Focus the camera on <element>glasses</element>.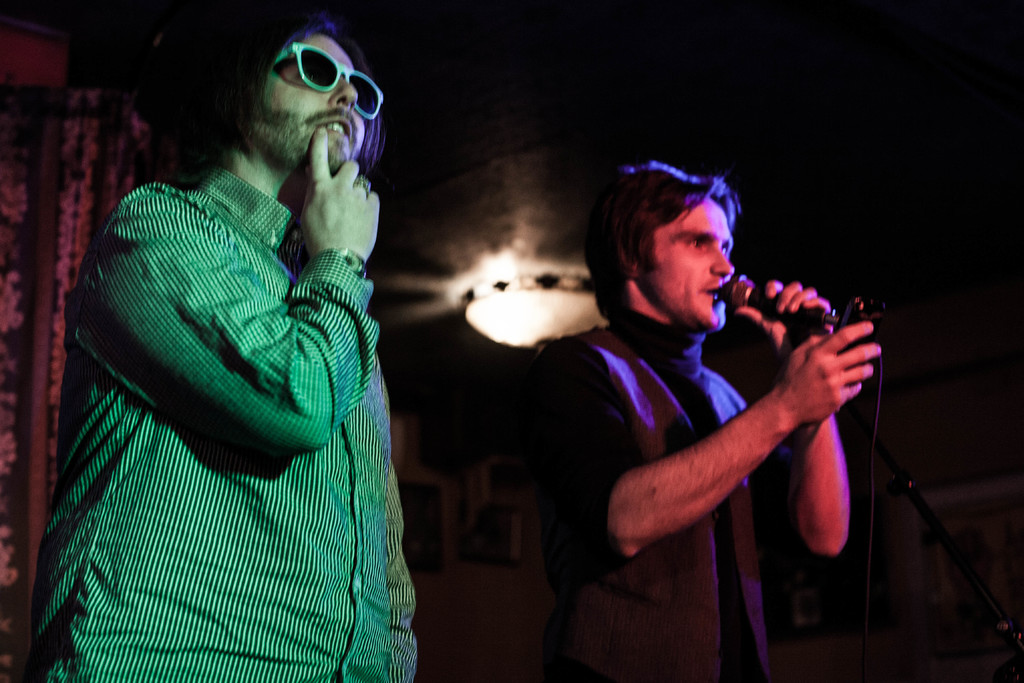
Focus region: Rect(270, 40, 387, 127).
